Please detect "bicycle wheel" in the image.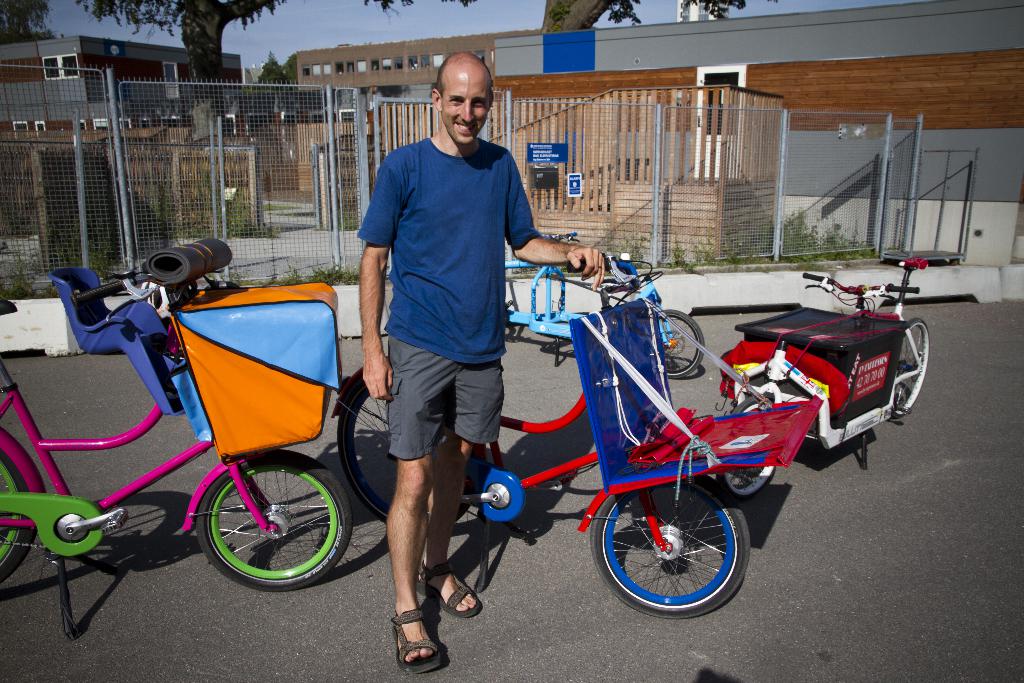
[x1=899, y1=313, x2=927, y2=418].
